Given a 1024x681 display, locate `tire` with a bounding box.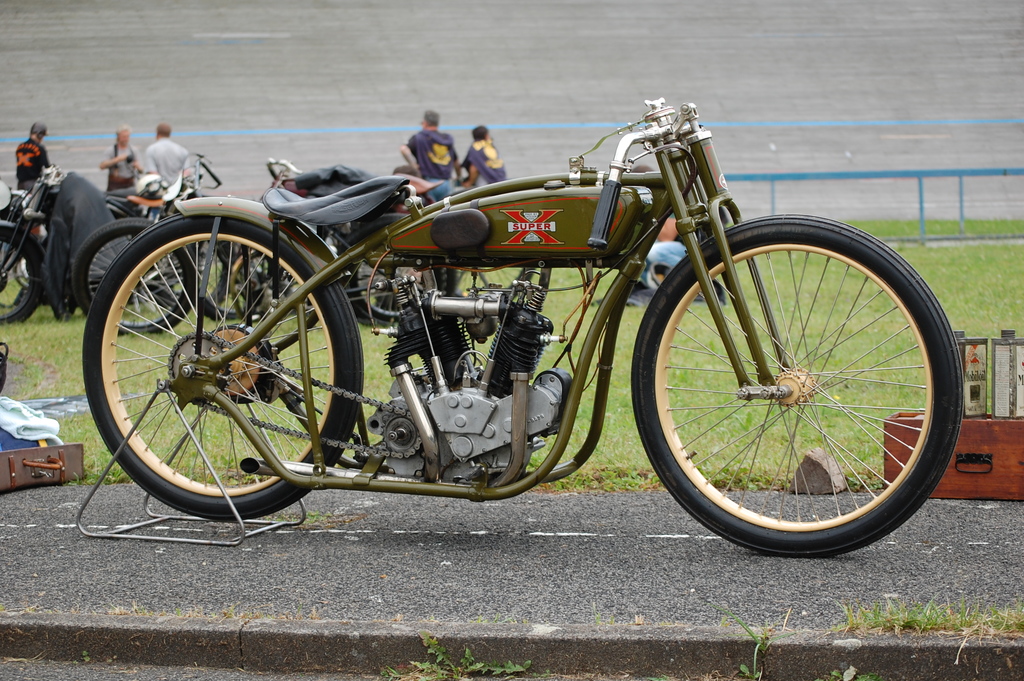
Located: Rect(632, 218, 963, 560).
